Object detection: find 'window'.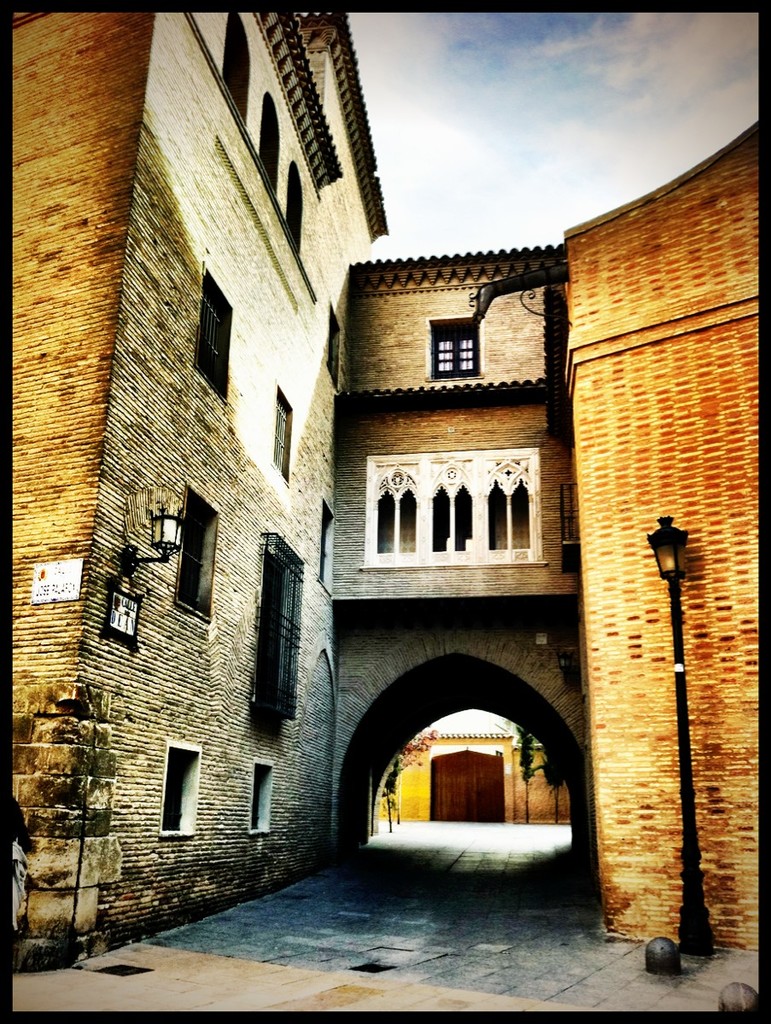
<region>162, 744, 198, 829</region>.
